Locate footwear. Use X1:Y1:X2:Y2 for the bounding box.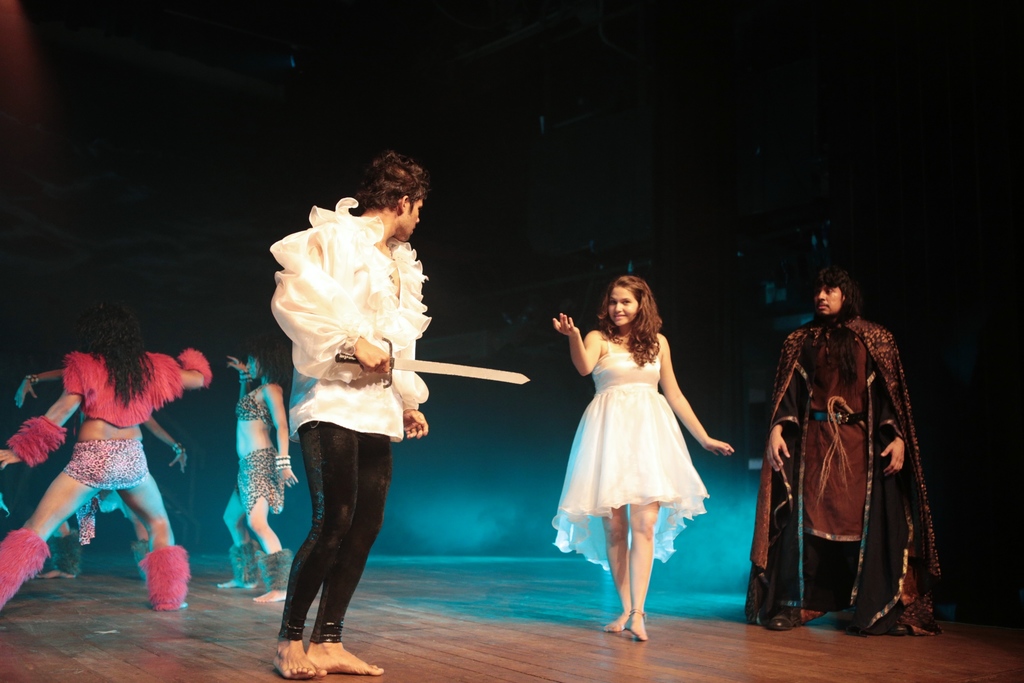
771:604:803:629.
